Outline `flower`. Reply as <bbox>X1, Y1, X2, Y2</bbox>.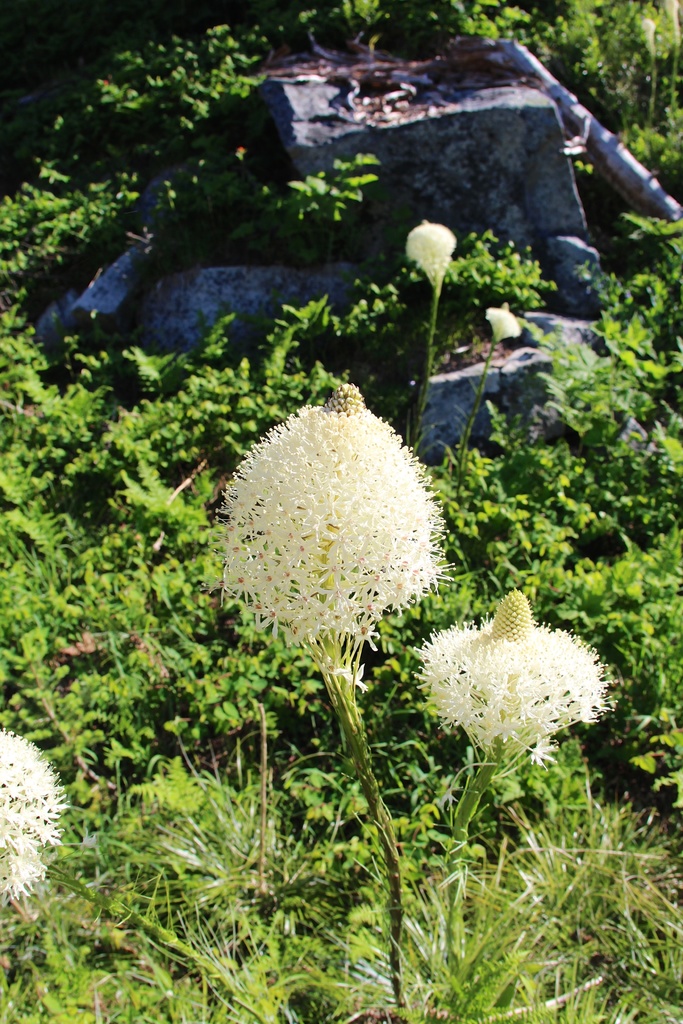
<bbox>418, 593, 618, 770</bbox>.
